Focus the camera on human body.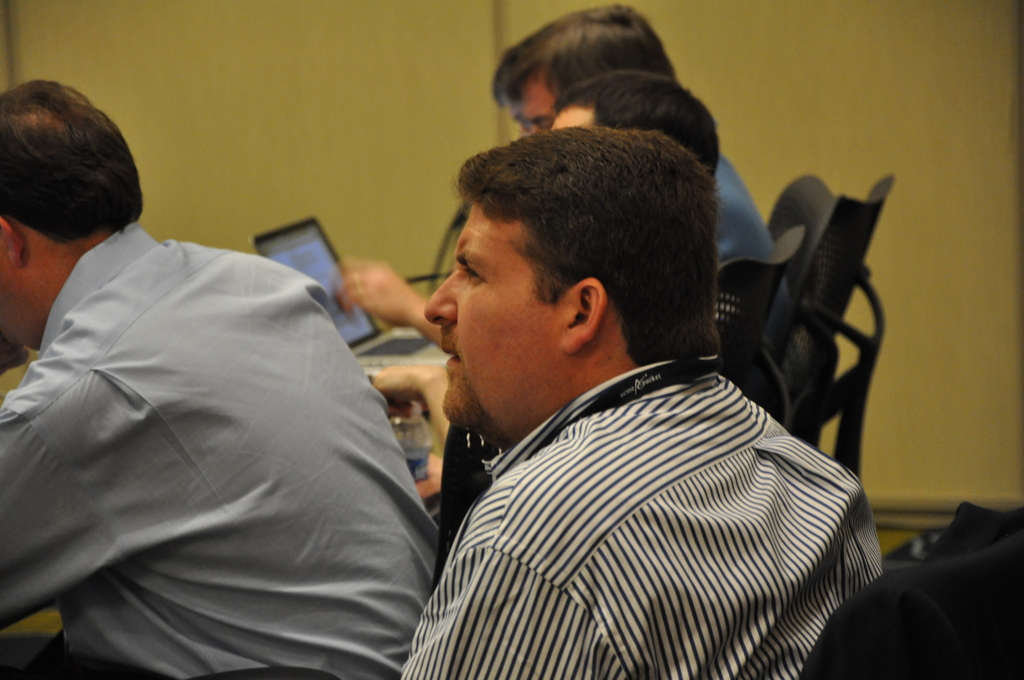
Focus region: [left=0, top=76, right=456, bottom=679].
